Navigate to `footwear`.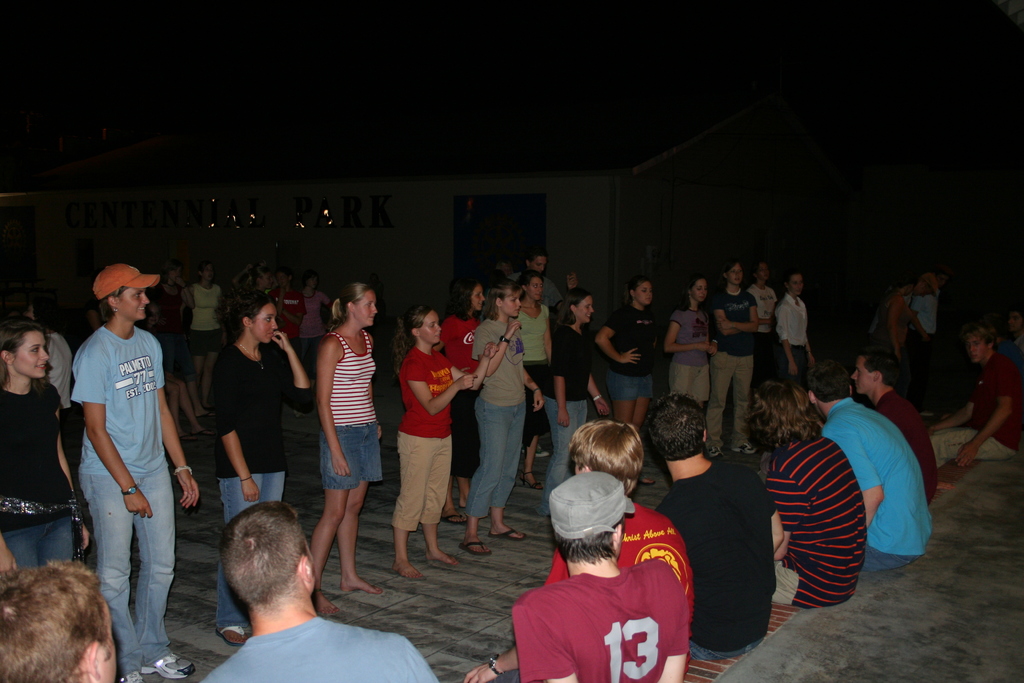
Navigation target: 637 475 653 486.
